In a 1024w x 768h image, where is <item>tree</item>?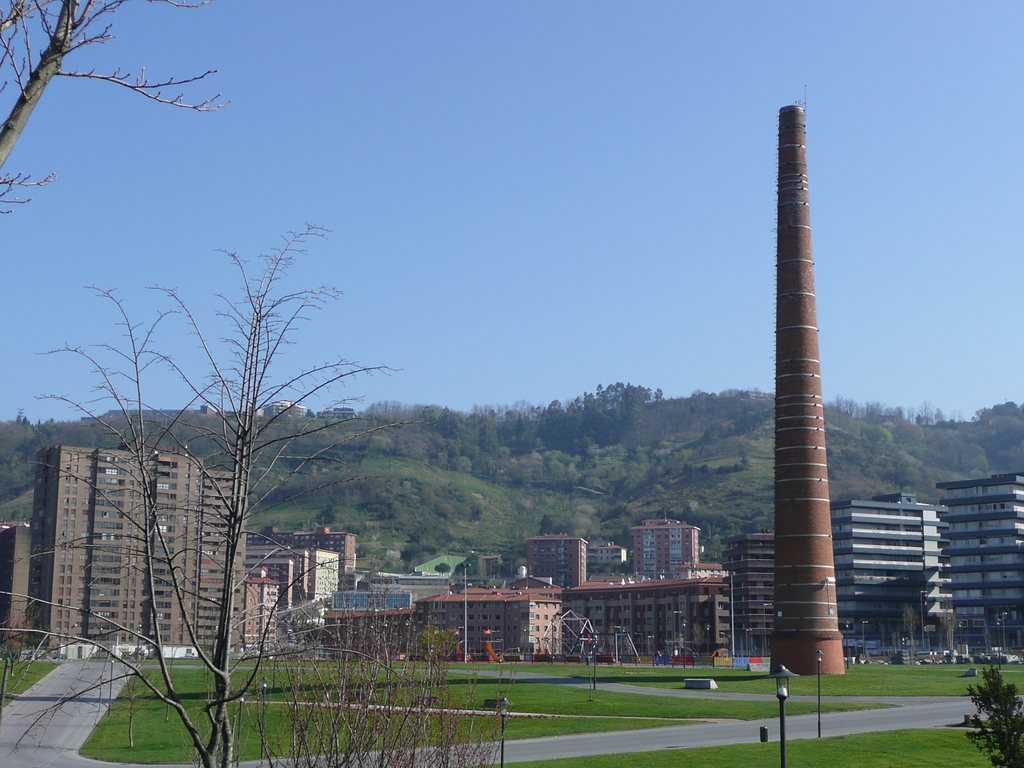
(left=0, top=0, right=250, bottom=214).
